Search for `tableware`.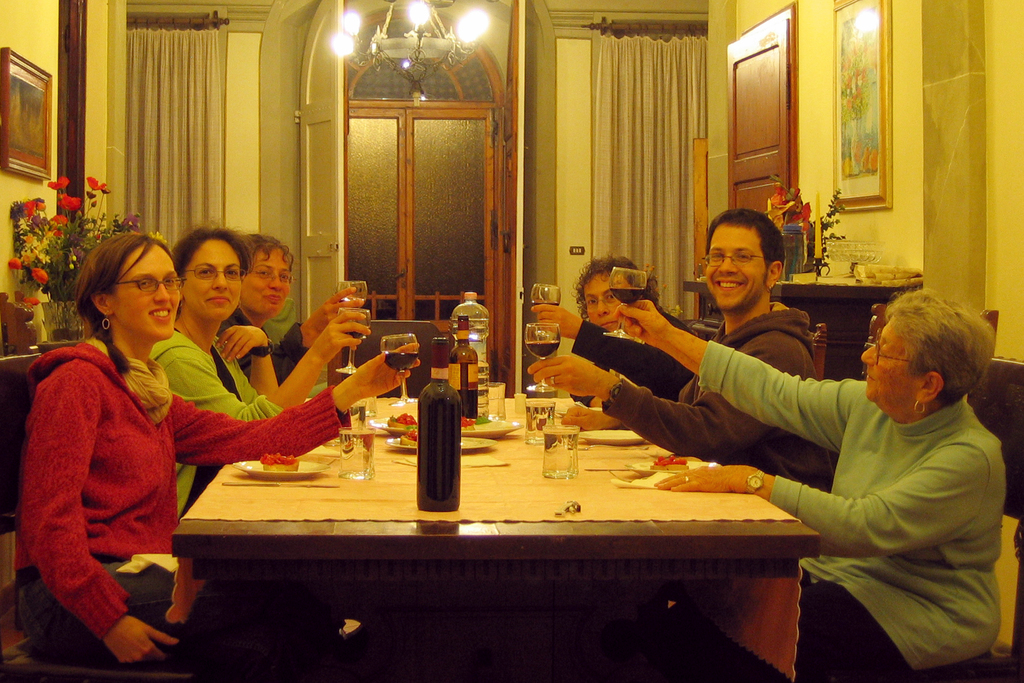
Found at bbox=(333, 300, 374, 375).
